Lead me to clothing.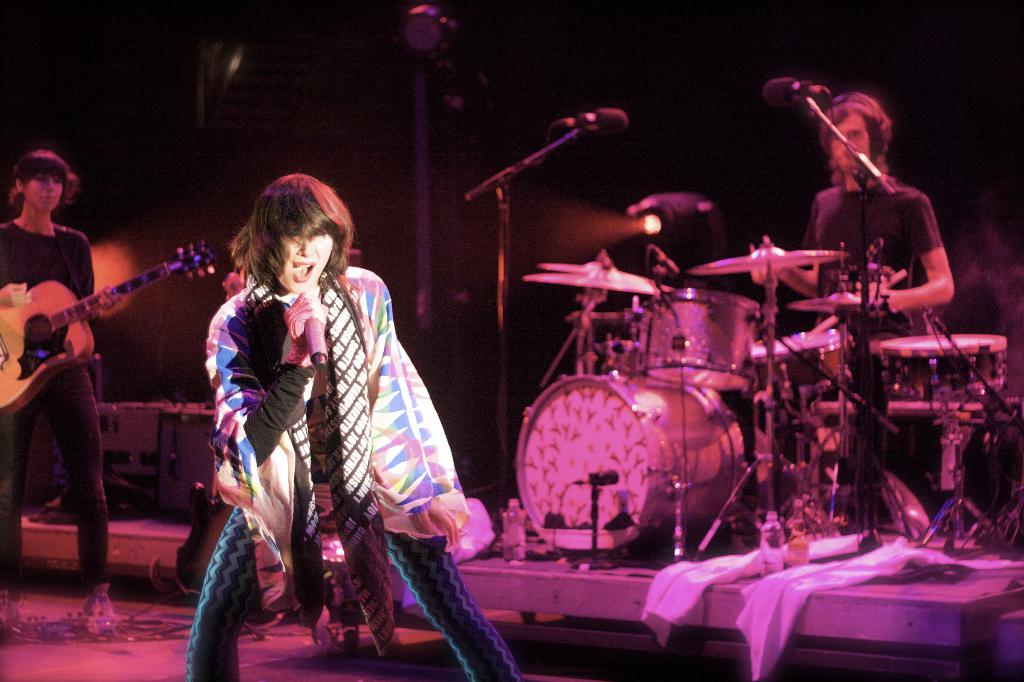
Lead to [0, 220, 111, 590].
